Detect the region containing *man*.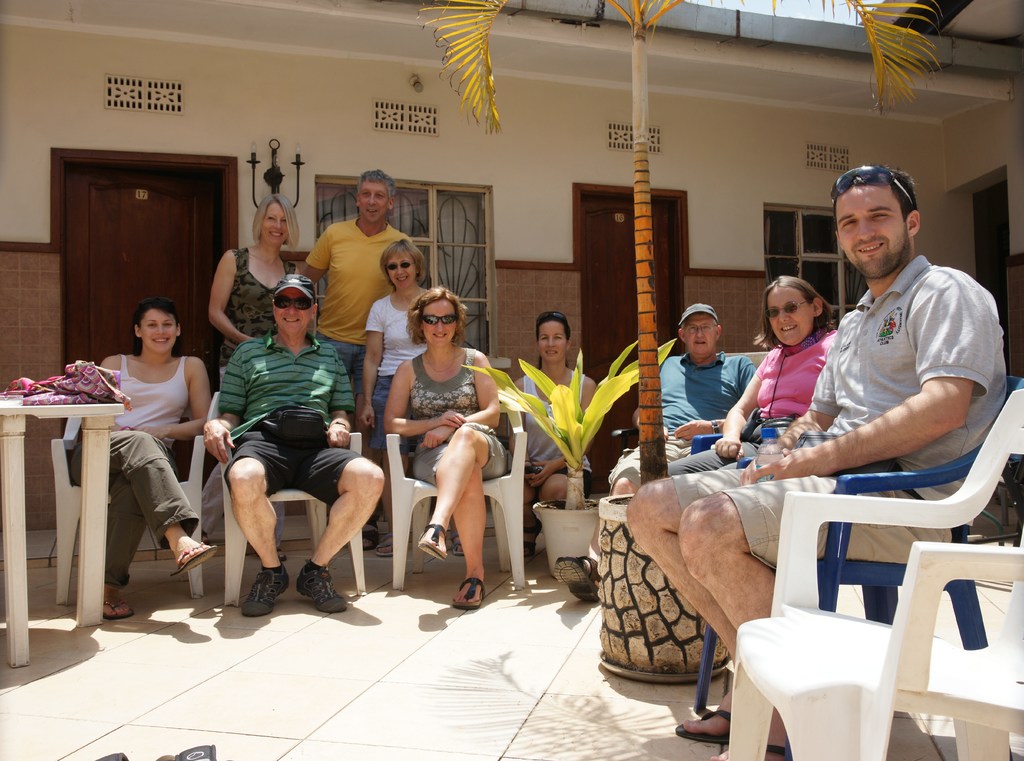
200, 264, 387, 628.
